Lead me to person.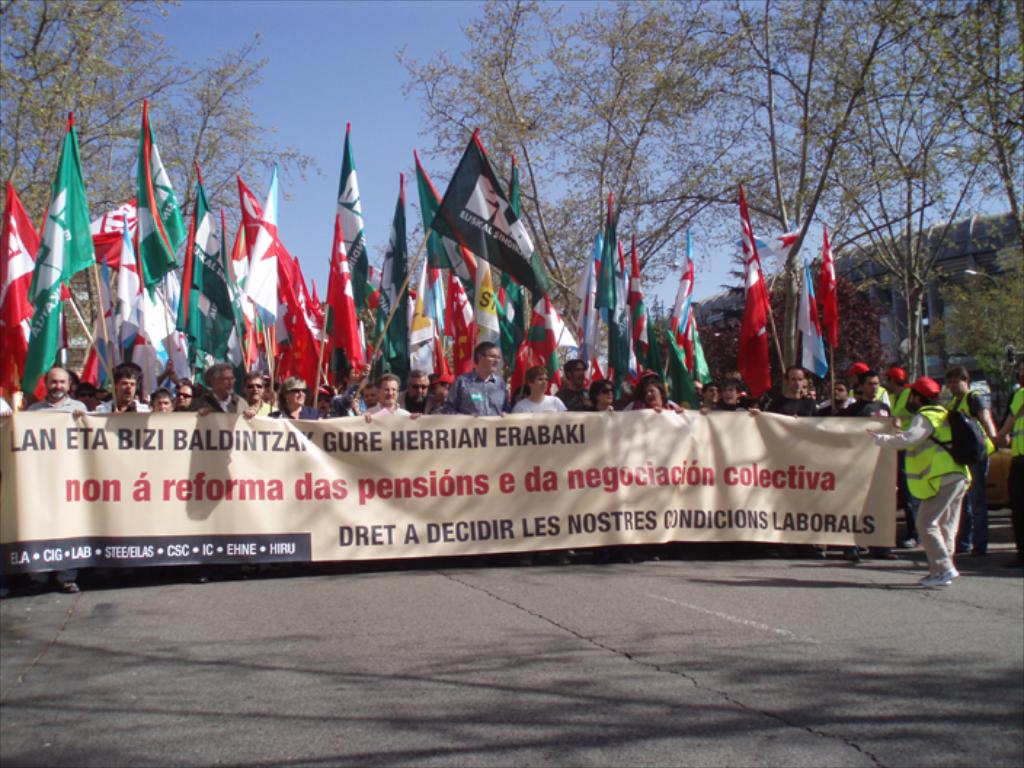
Lead to 509, 362, 569, 415.
